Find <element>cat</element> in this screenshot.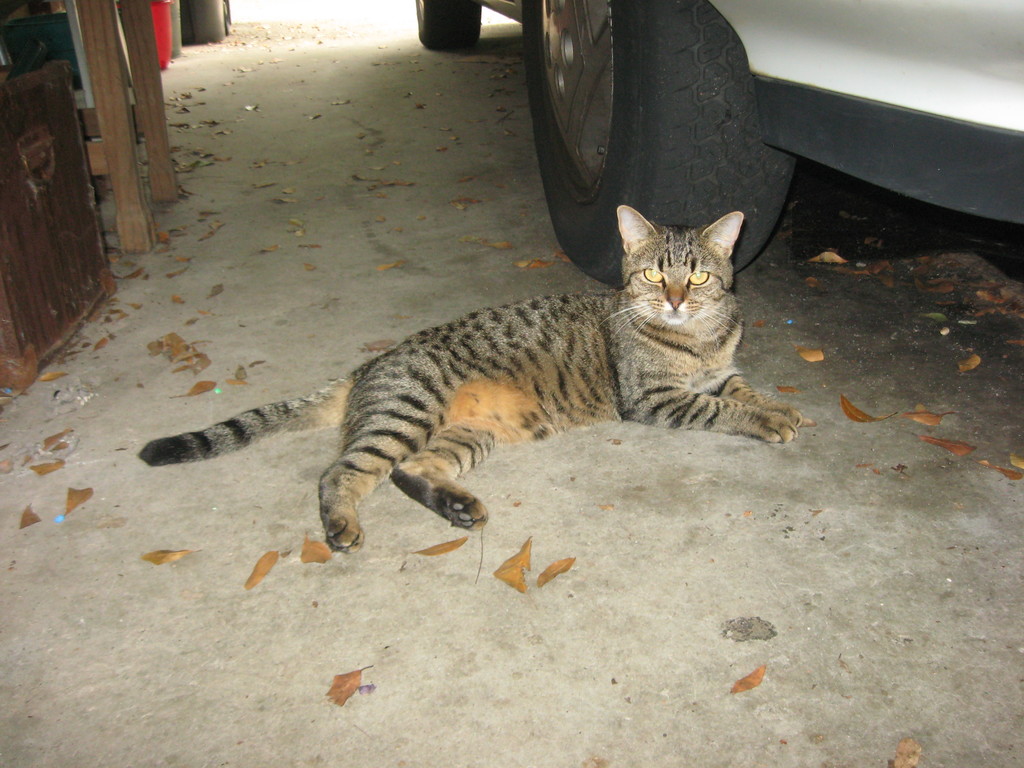
The bounding box for <element>cat</element> is [138,203,820,556].
